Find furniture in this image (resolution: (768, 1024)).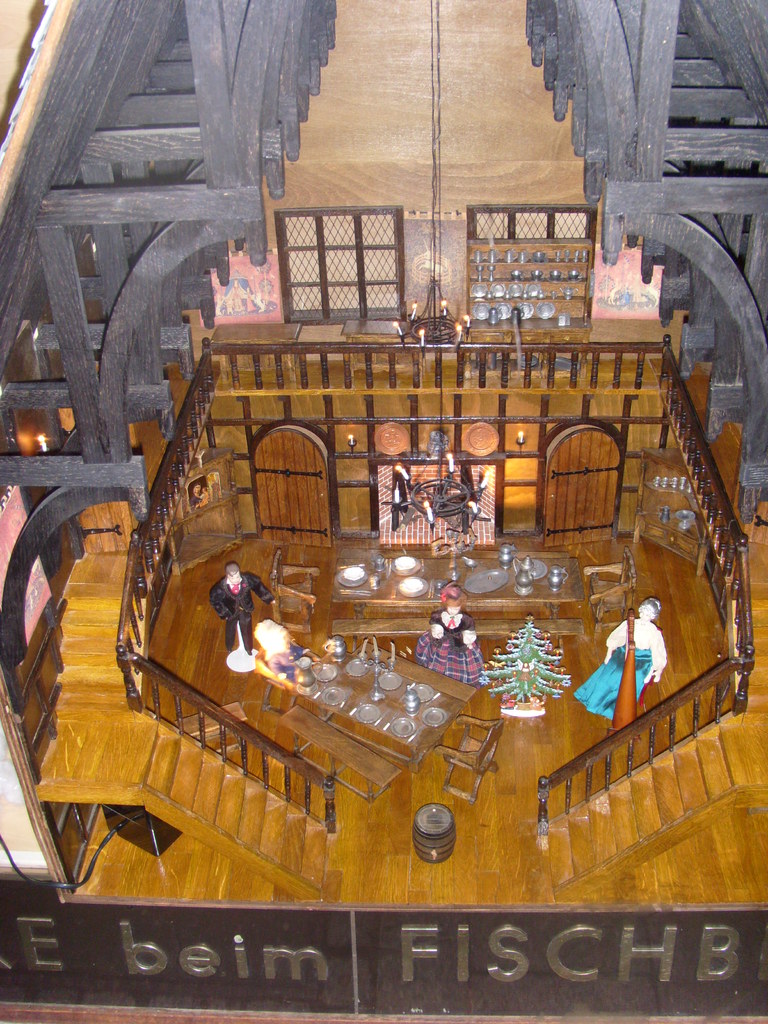
<box>332,619,582,647</box>.
